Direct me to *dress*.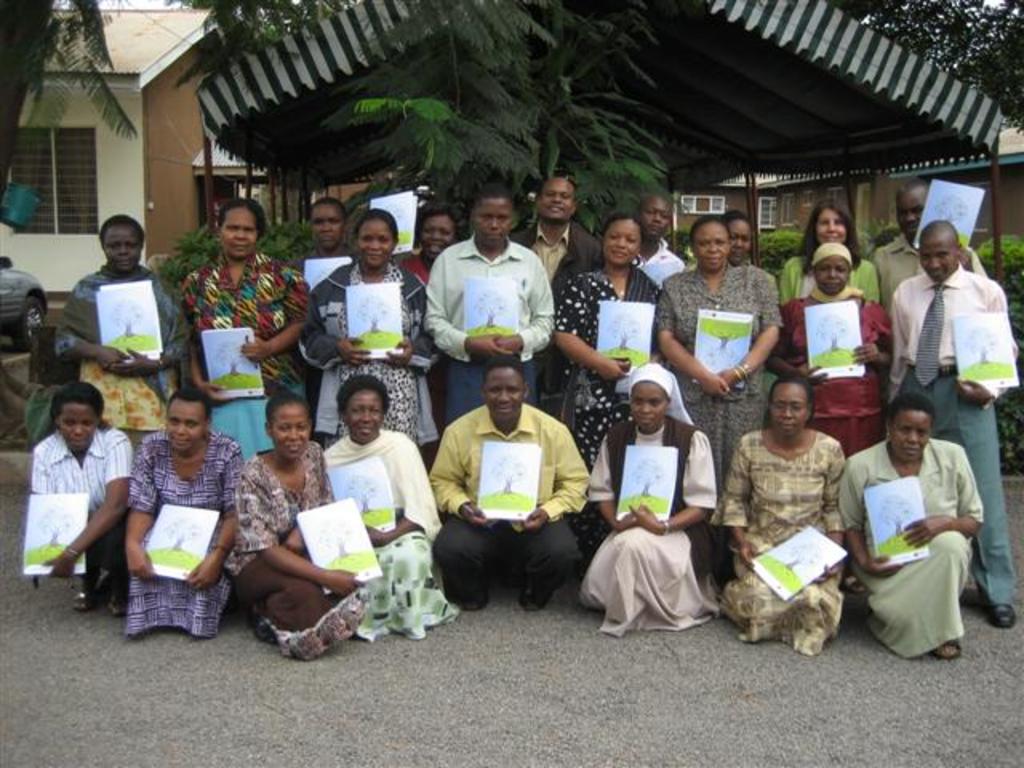
Direction: [576, 416, 715, 635].
